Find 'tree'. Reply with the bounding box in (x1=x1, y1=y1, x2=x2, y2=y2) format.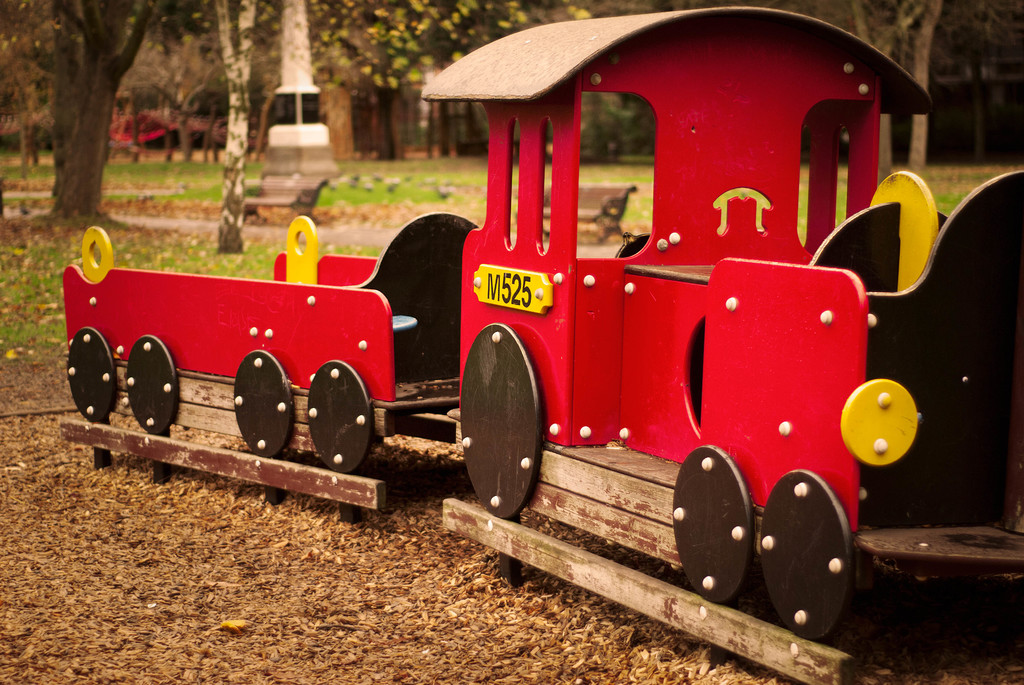
(x1=514, y1=0, x2=822, y2=177).
